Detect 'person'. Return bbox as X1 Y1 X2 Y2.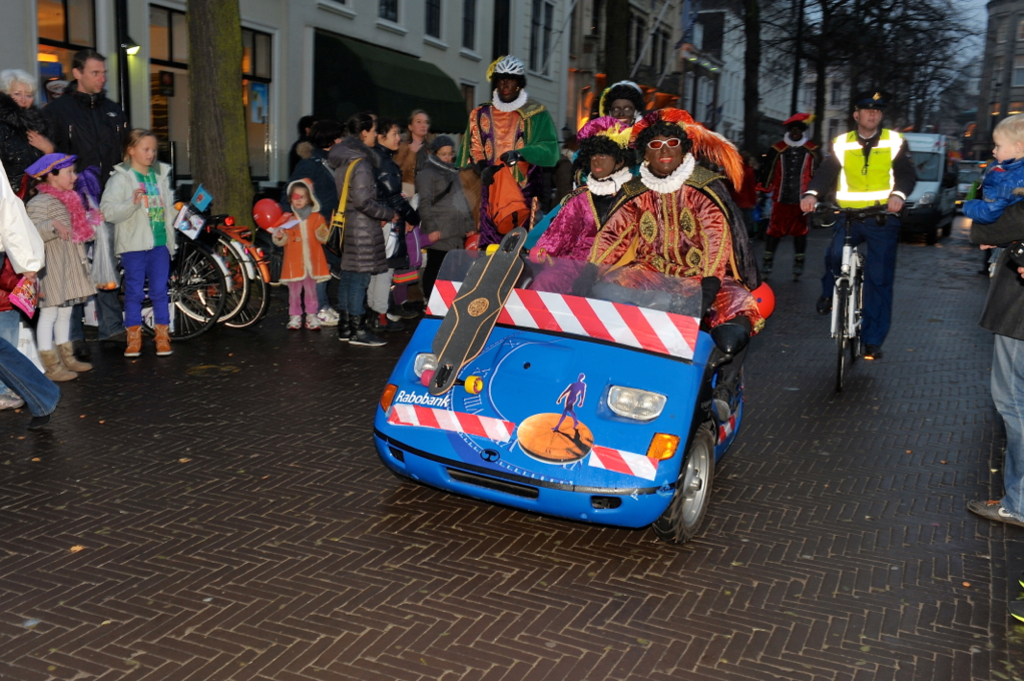
97 126 190 360.
